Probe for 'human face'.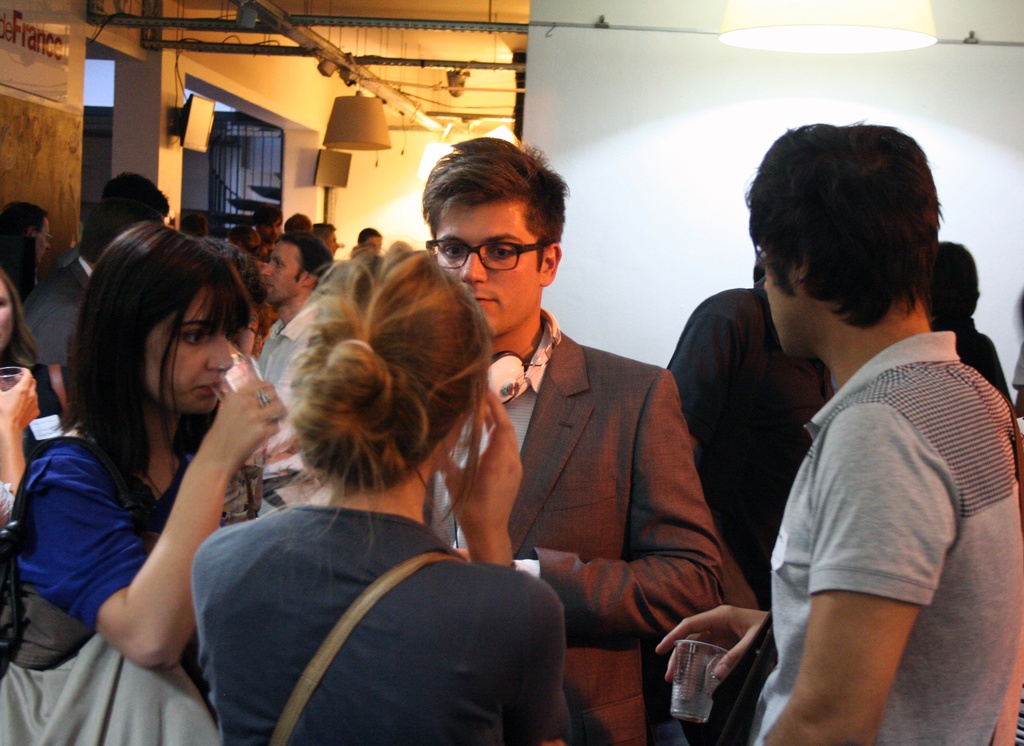
Probe result: bbox(262, 244, 304, 304).
